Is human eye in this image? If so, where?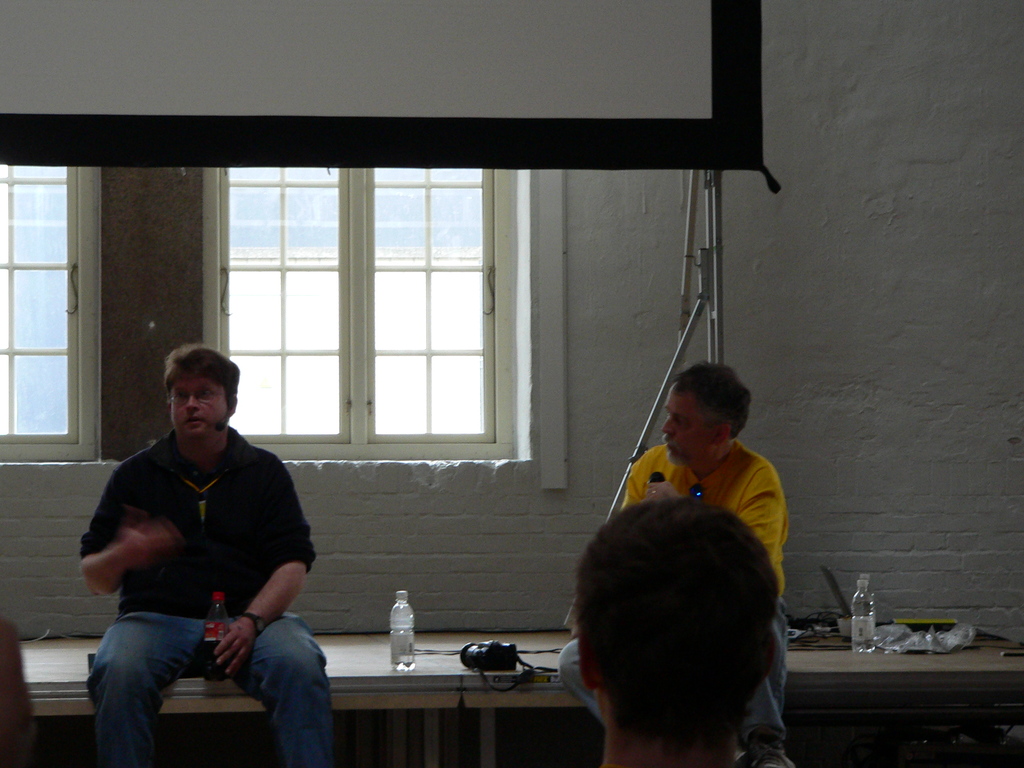
Yes, at crop(196, 387, 216, 400).
